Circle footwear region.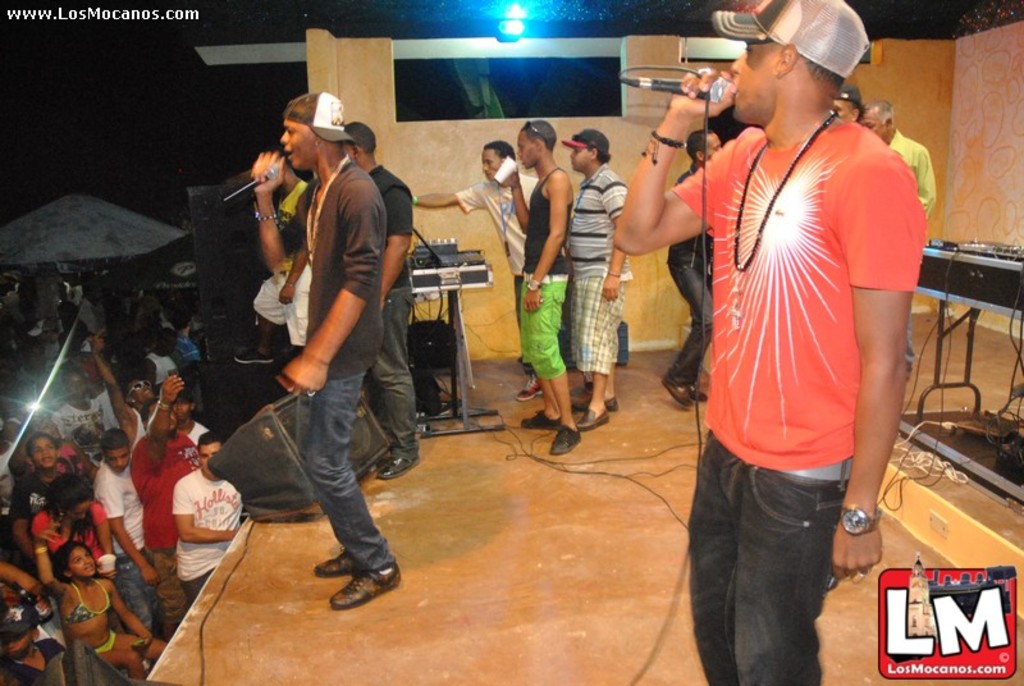
Region: 522:407:561:433.
